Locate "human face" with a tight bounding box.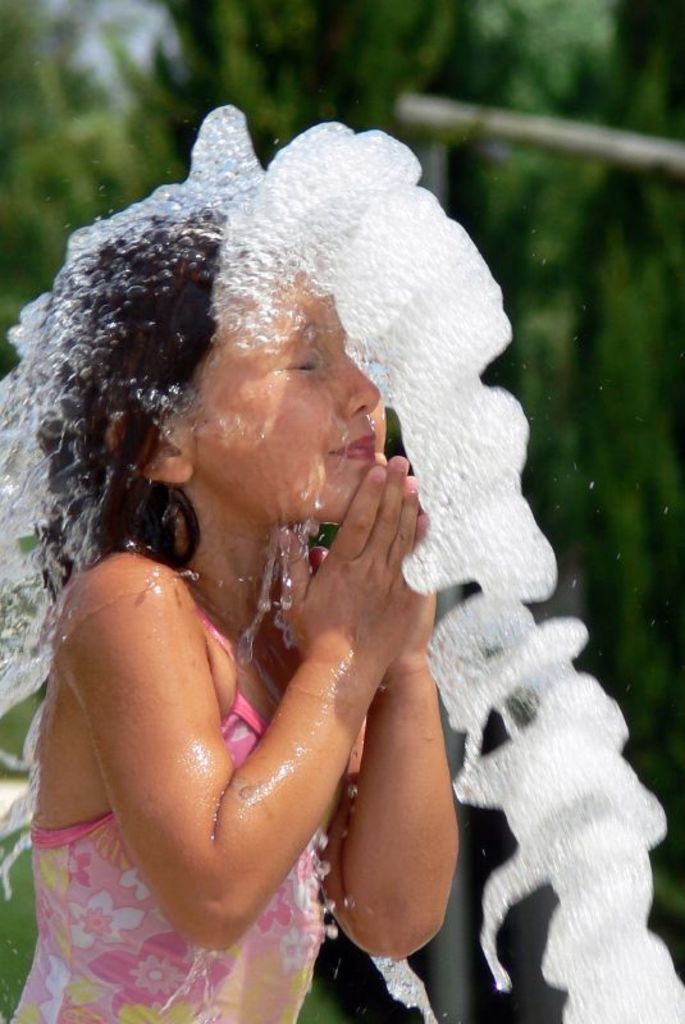
(x1=163, y1=275, x2=382, y2=522).
